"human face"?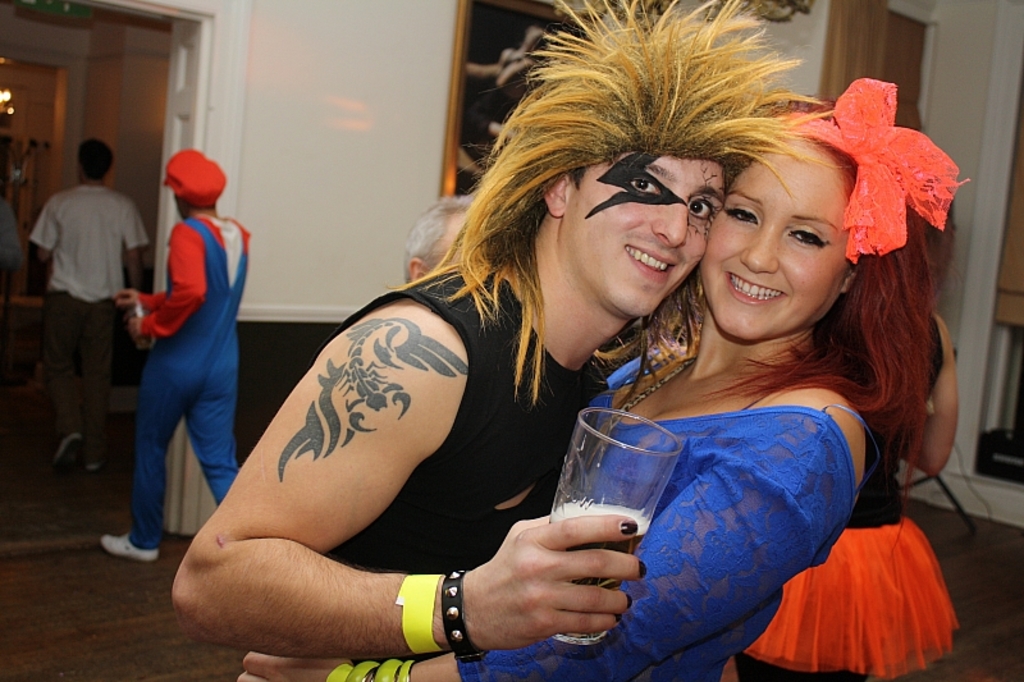
[701, 136, 844, 339]
